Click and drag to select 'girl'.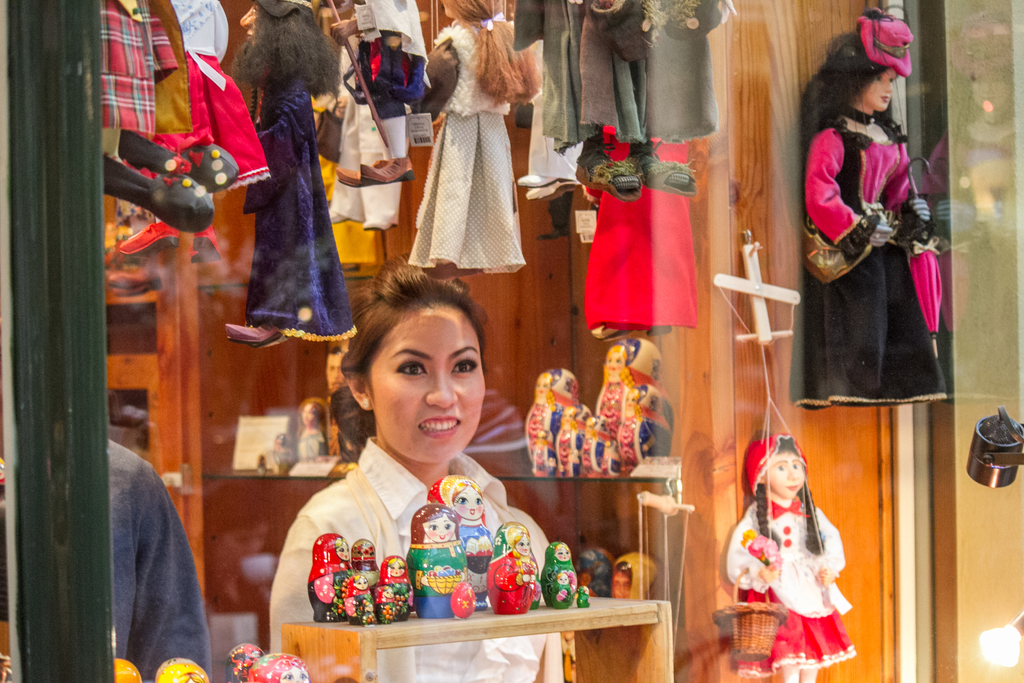
Selection: x1=723 y1=425 x2=851 y2=682.
